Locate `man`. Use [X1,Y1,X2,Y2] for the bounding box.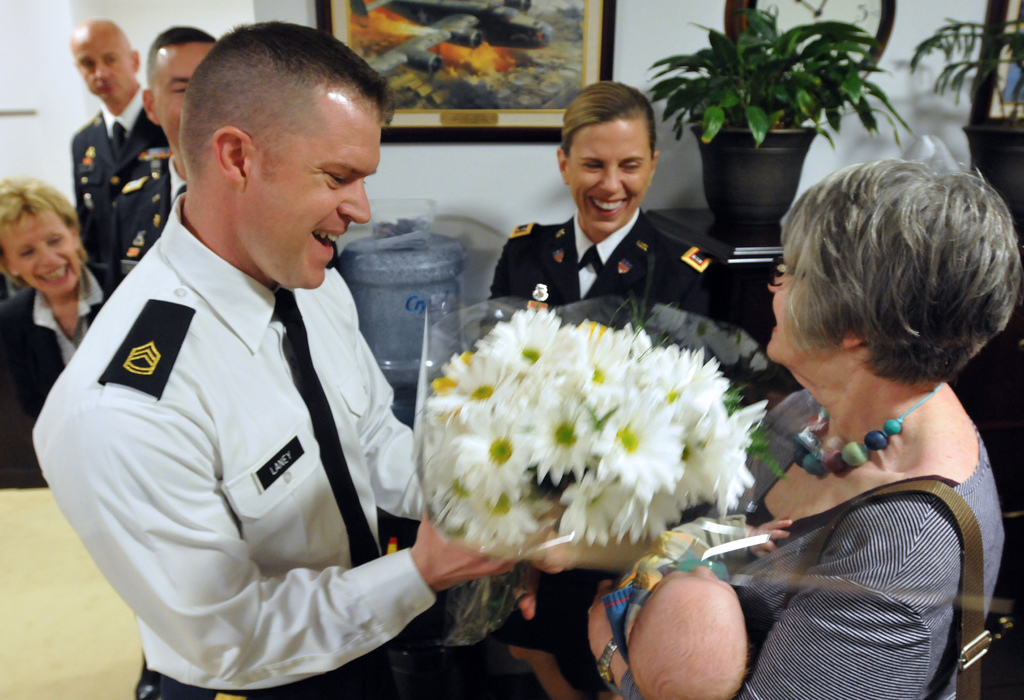
[47,0,430,699].
